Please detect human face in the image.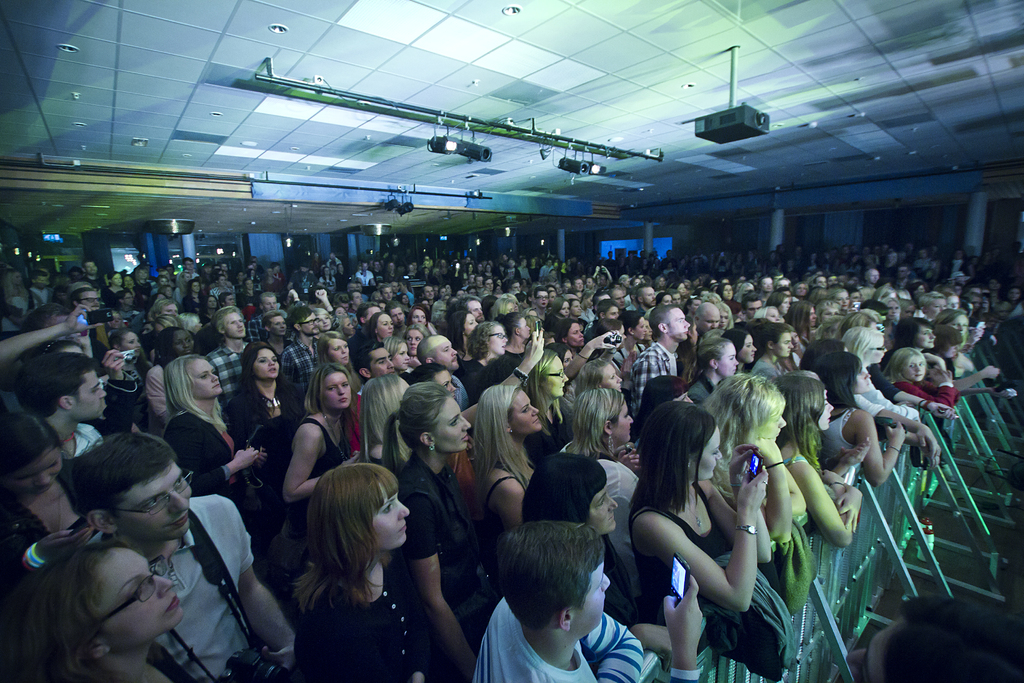
467,298,488,325.
